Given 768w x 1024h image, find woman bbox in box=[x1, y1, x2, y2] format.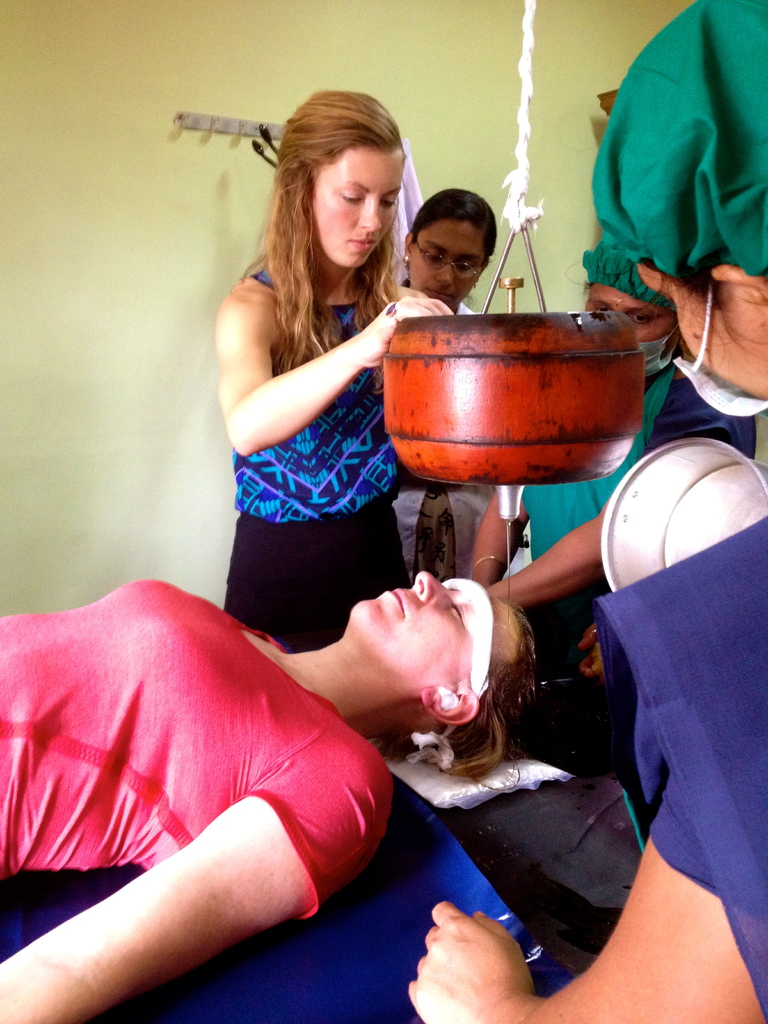
box=[394, 189, 501, 580].
